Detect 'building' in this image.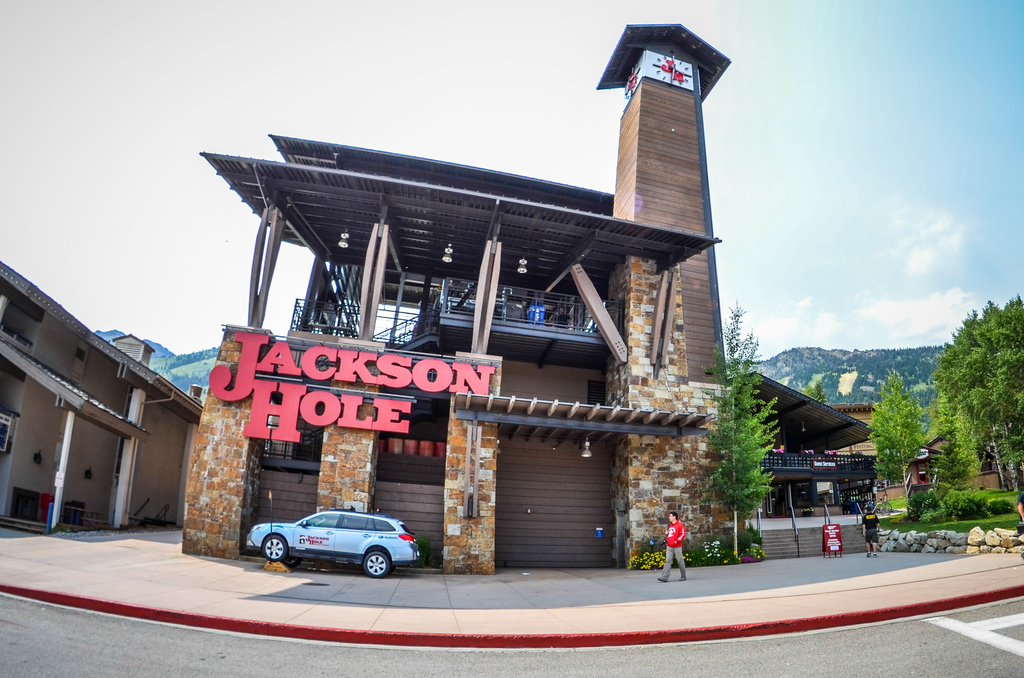
Detection: rect(183, 19, 737, 565).
